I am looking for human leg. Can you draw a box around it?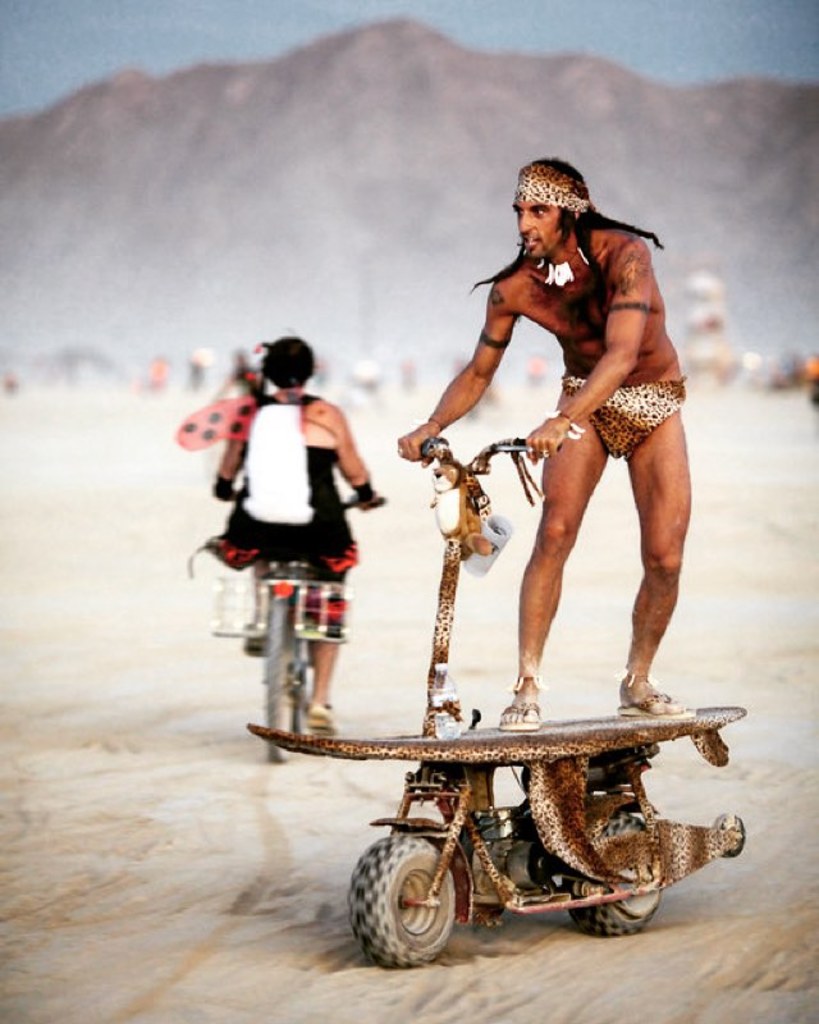
Sure, the bounding box is x1=303 y1=535 x2=367 y2=727.
